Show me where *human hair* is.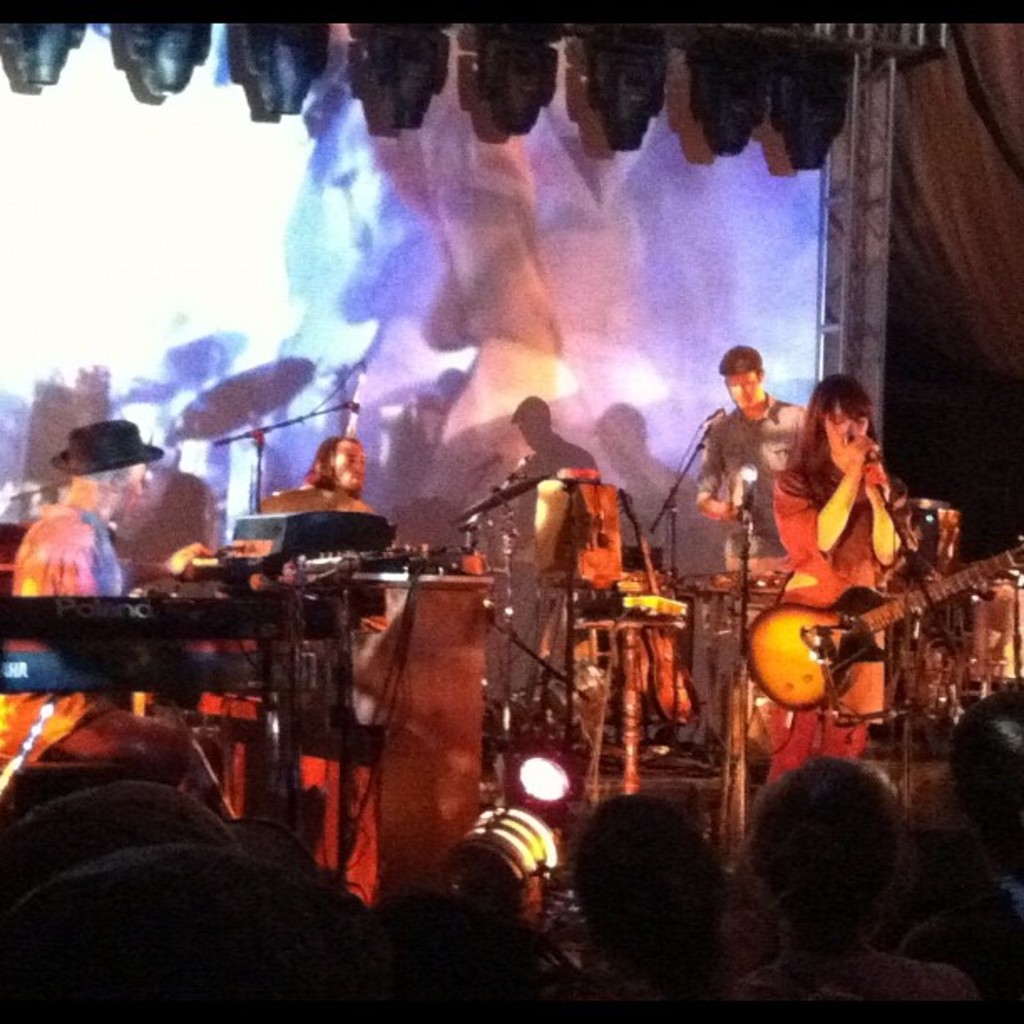
*human hair* is at 84:465:136:504.
